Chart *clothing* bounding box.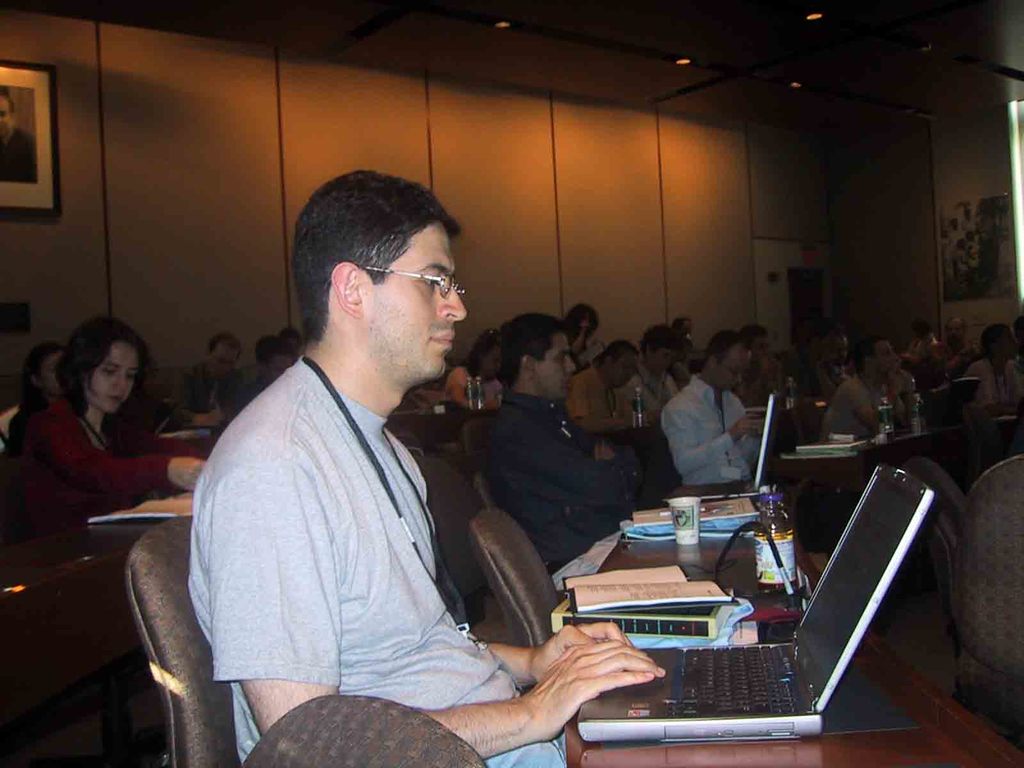
Charted: bbox=(173, 287, 561, 753).
